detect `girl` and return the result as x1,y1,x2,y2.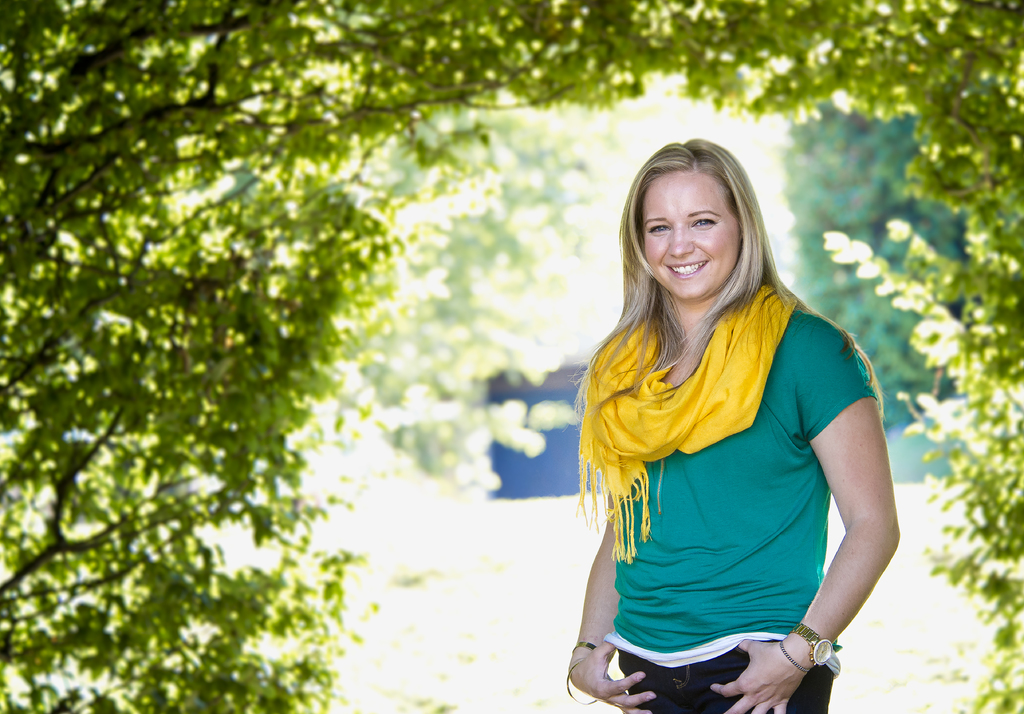
569,138,901,713.
